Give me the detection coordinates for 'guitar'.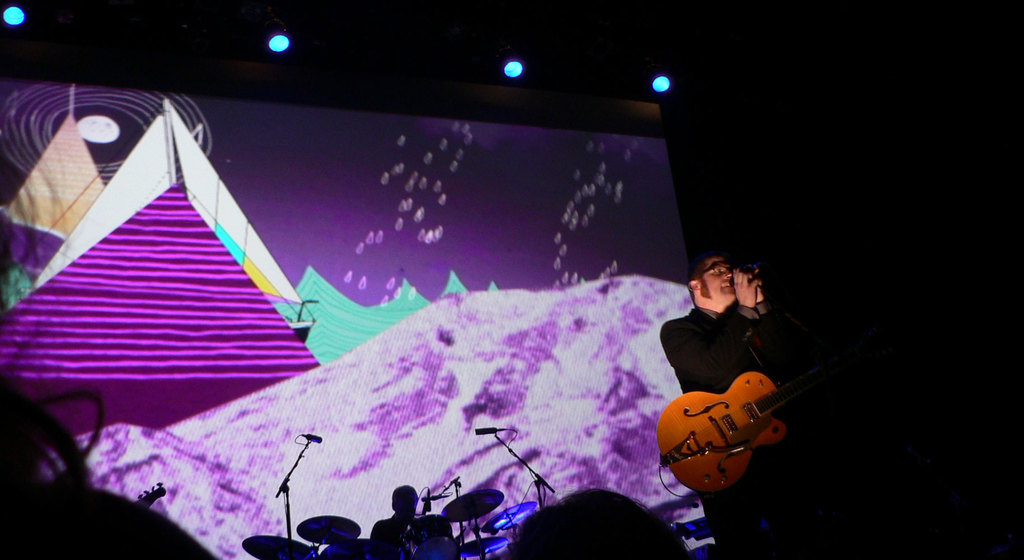
[x1=653, y1=340, x2=813, y2=498].
